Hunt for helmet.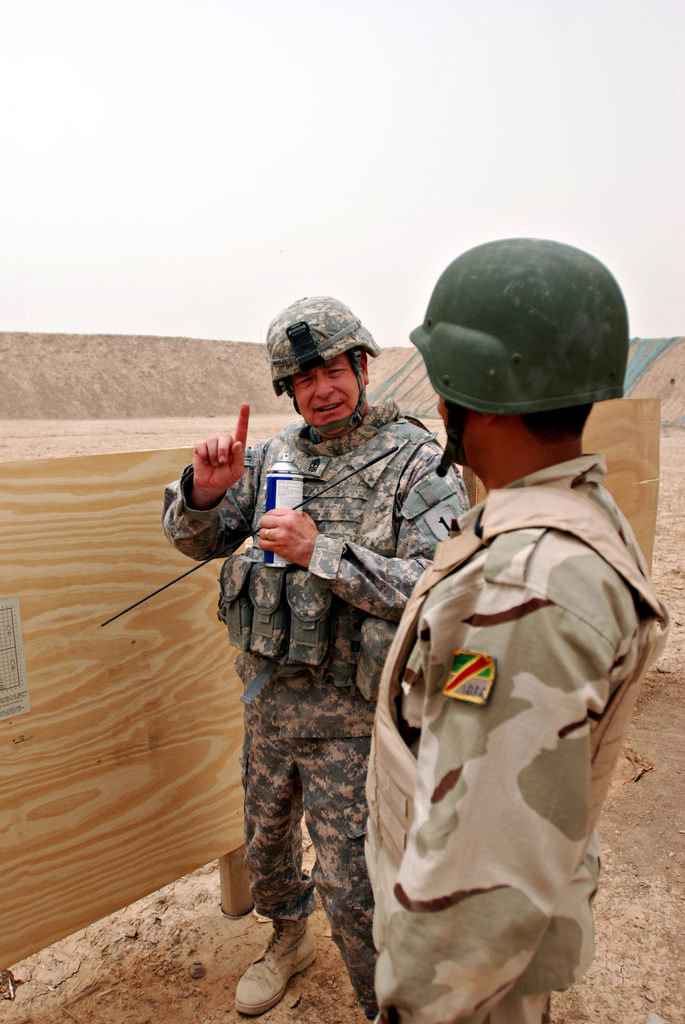
Hunted down at [x1=259, y1=292, x2=383, y2=432].
